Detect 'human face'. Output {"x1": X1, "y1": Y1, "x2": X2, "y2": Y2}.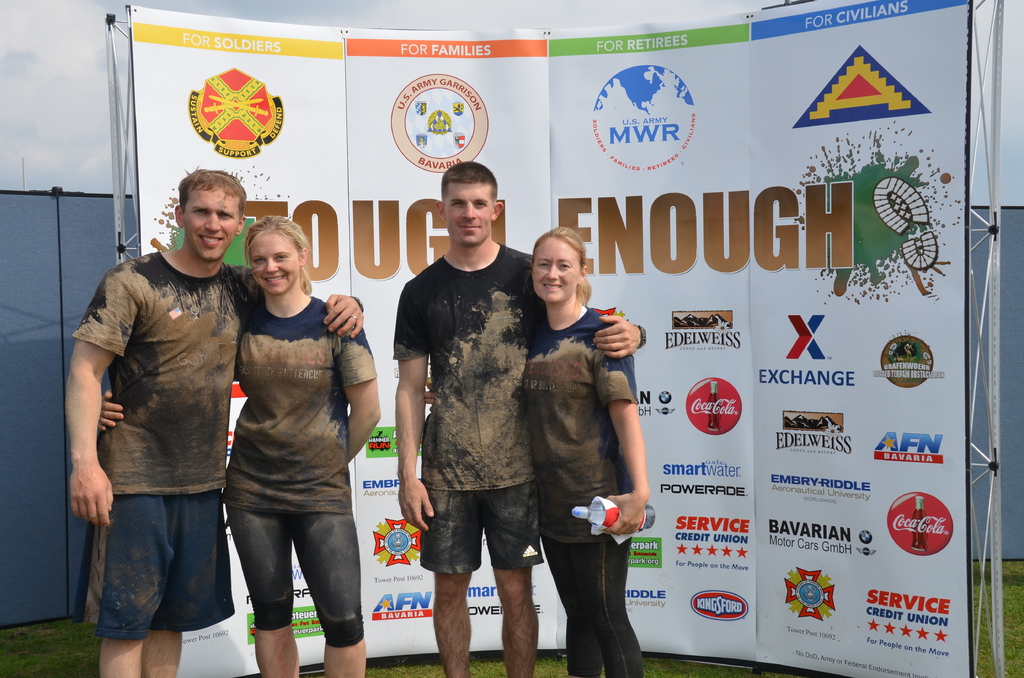
{"x1": 248, "y1": 232, "x2": 301, "y2": 296}.
